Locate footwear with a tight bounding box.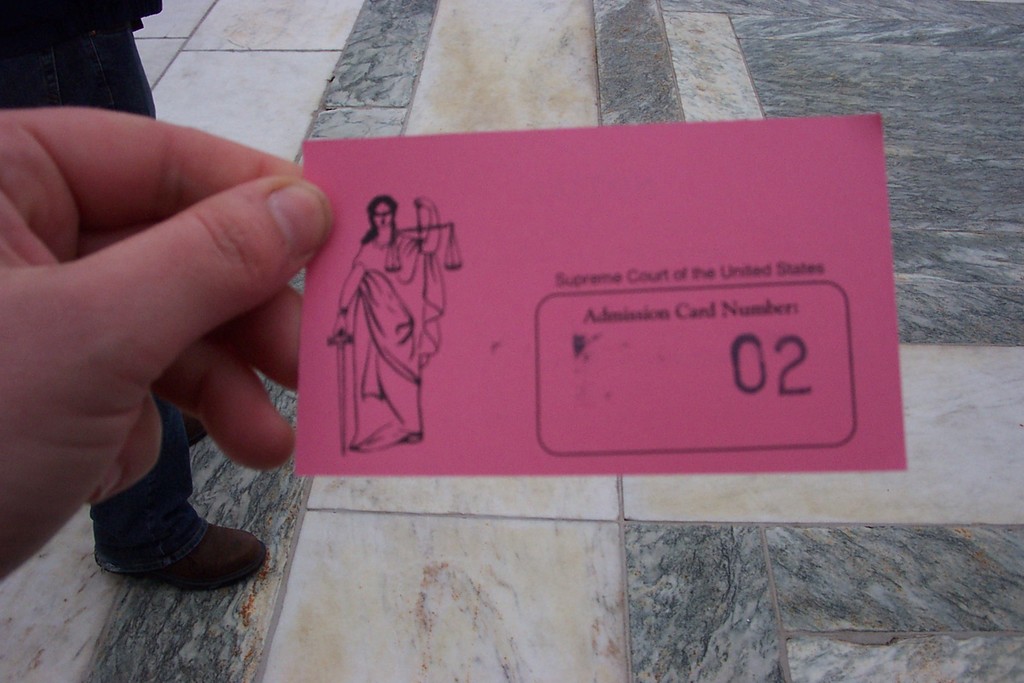
bbox(138, 509, 246, 599).
